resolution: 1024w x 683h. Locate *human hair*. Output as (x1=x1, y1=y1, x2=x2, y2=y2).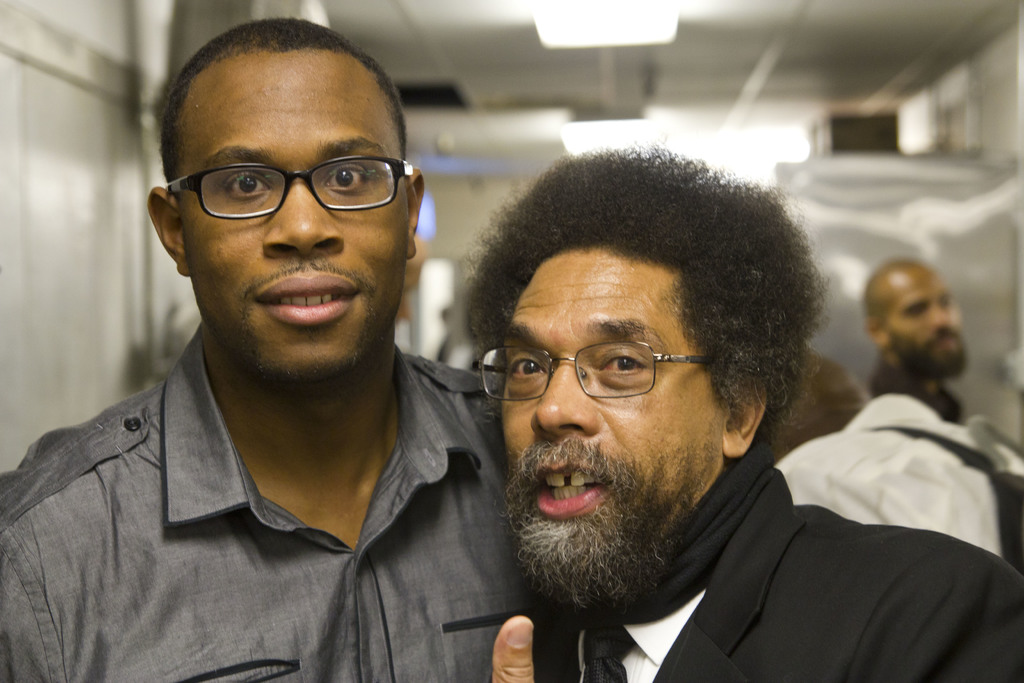
(x1=461, y1=154, x2=795, y2=458).
